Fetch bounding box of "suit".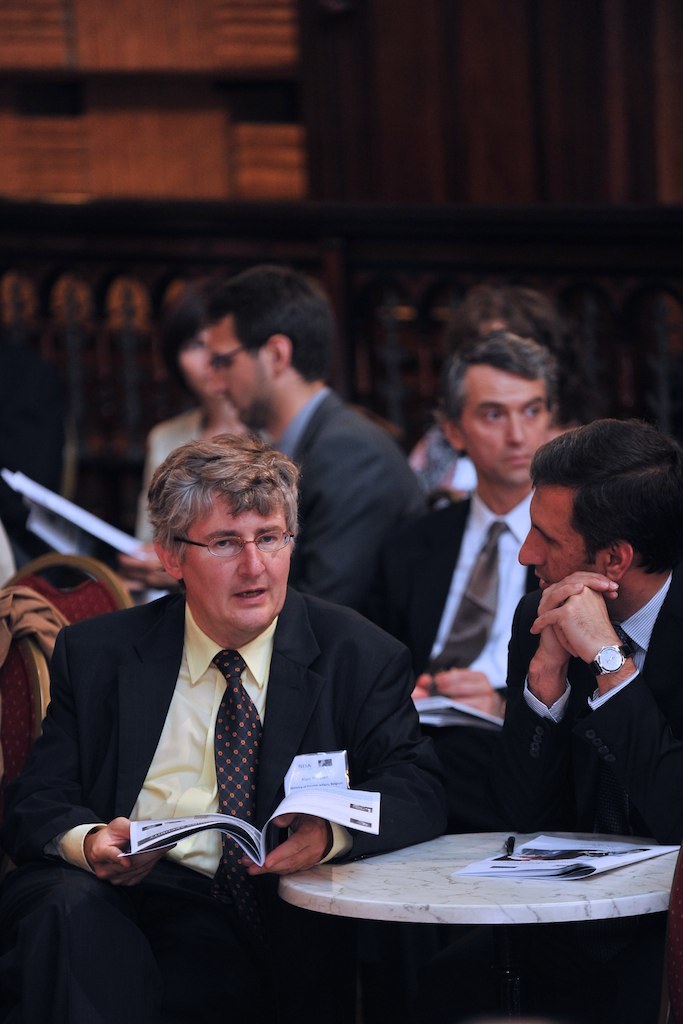
Bbox: box=[367, 492, 541, 829].
